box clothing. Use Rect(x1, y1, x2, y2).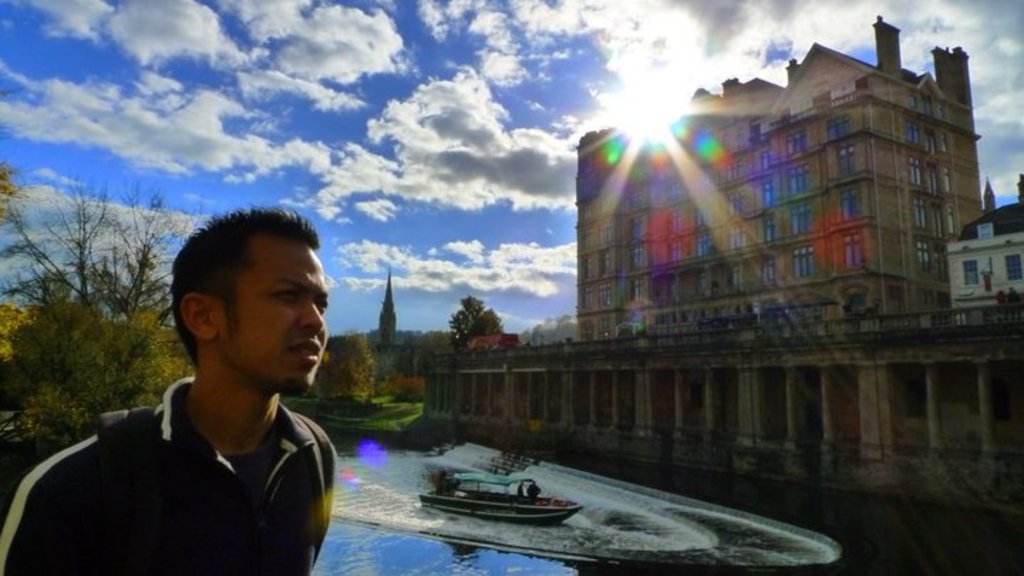
Rect(40, 327, 358, 569).
